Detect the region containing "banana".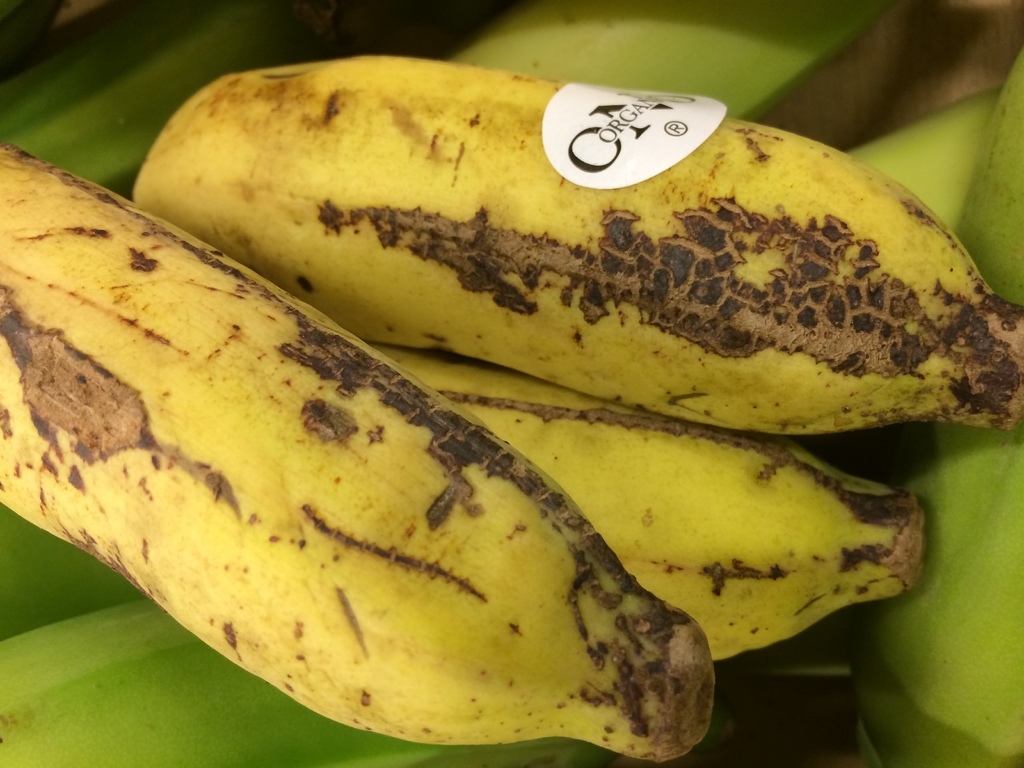
(x1=132, y1=51, x2=1023, y2=440).
